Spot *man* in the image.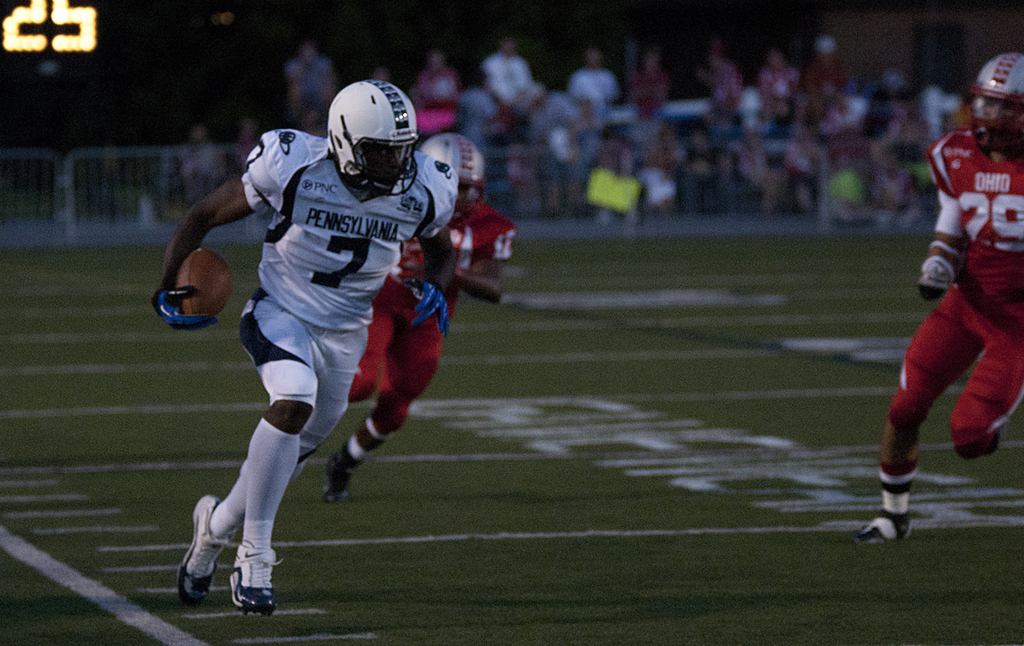
*man* found at <region>302, 129, 511, 507</region>.
